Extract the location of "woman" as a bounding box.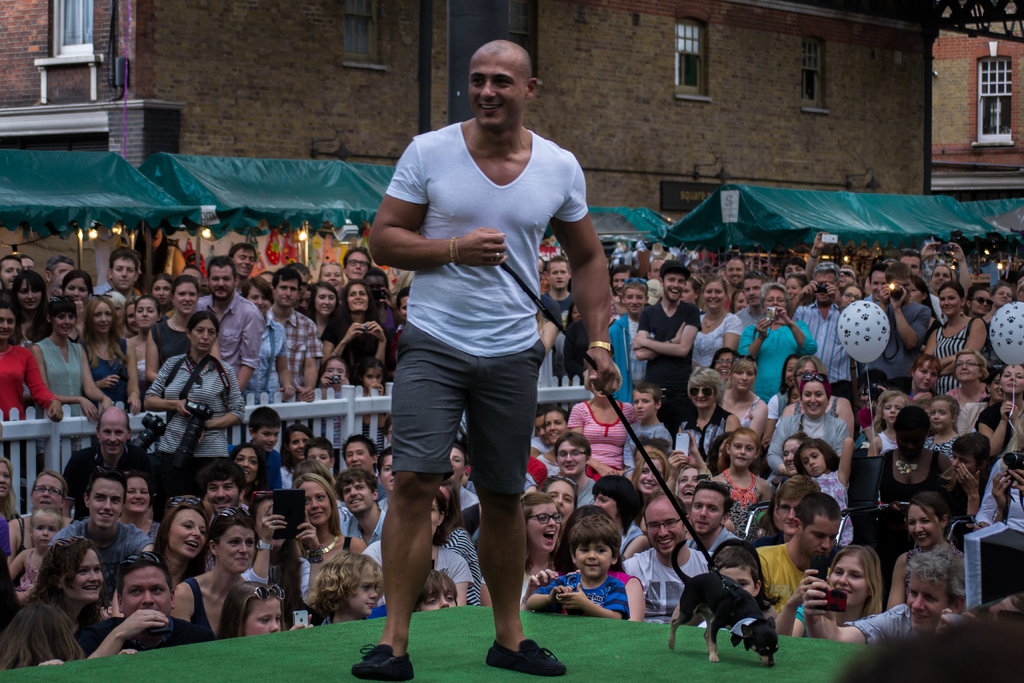
<bbox>675, 366, 744, 481</bbox>.
